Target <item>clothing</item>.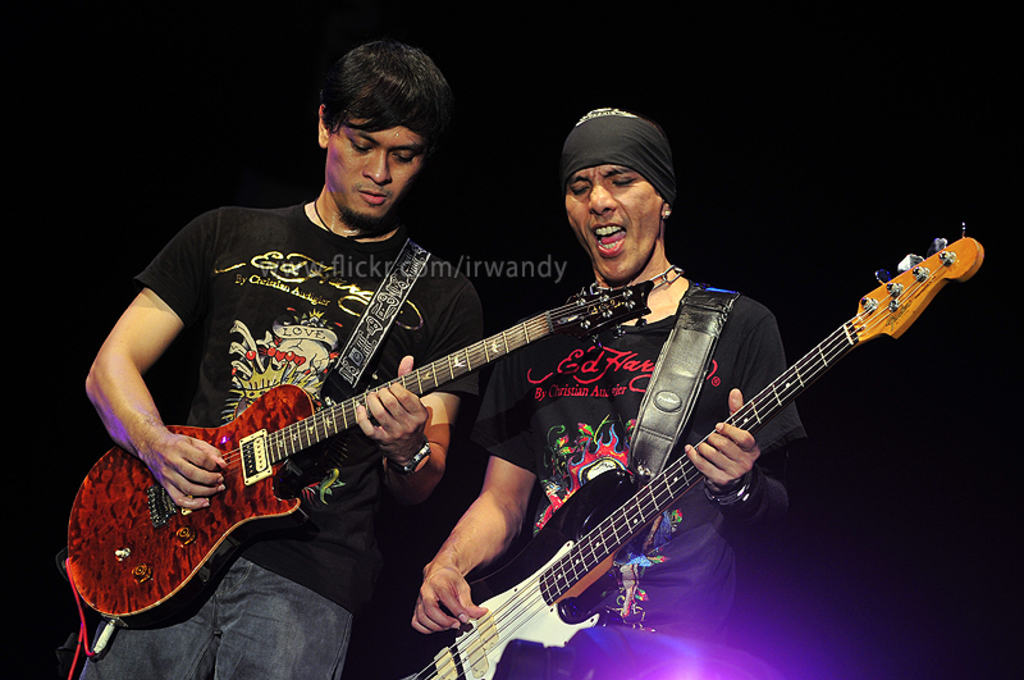
Target region: x1=472 y1=278 x2=806 y2=679.
